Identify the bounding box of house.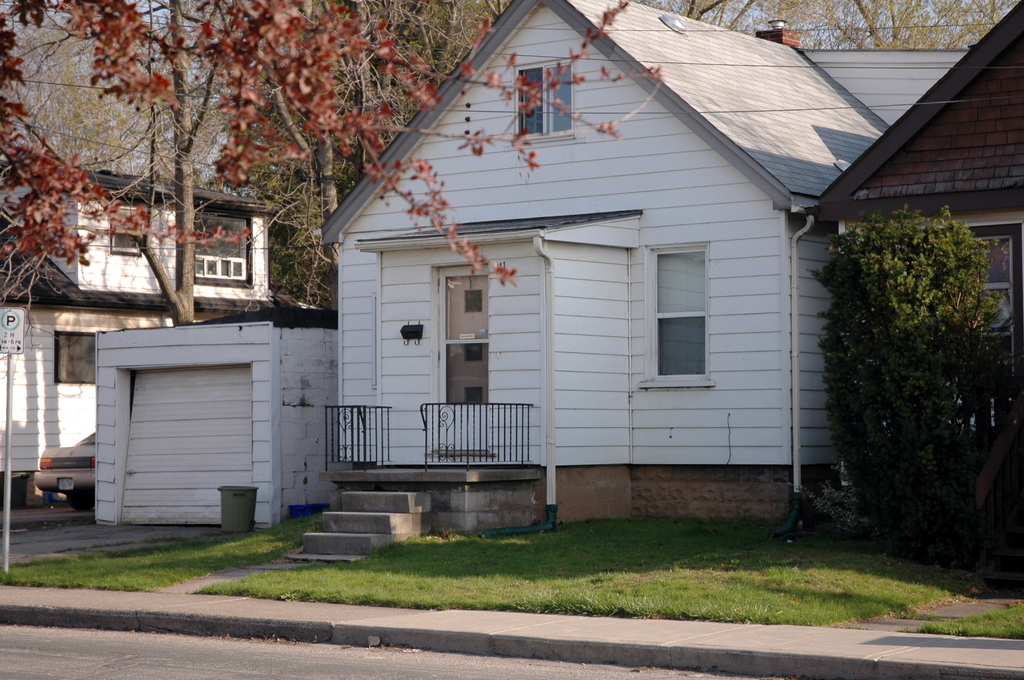
pyautogui.locateOnScreen(806, 0, 1023, 501).
